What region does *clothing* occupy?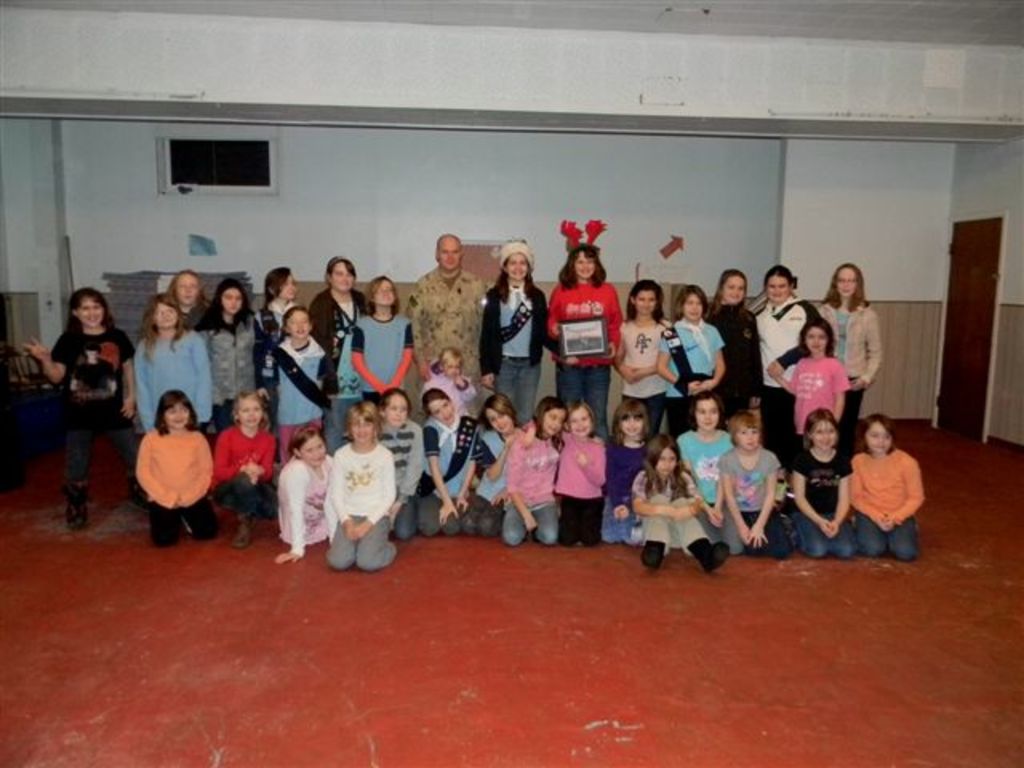
<bbox>427, 368, 482, 410</bbox>.
